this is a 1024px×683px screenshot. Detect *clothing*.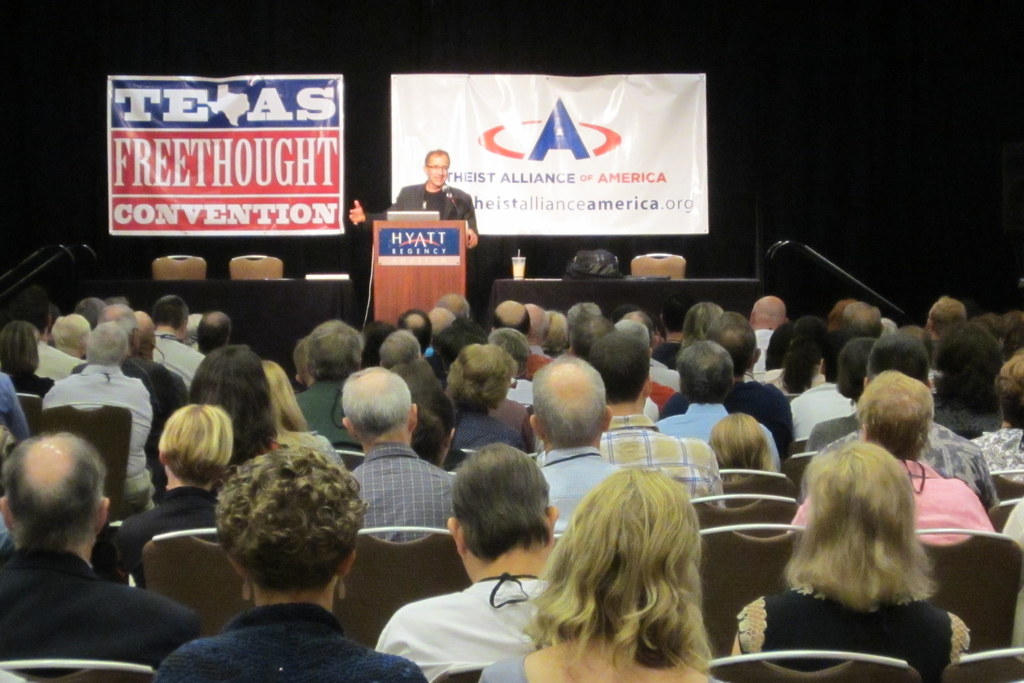
bbox=[785, 458, 997, 549].
